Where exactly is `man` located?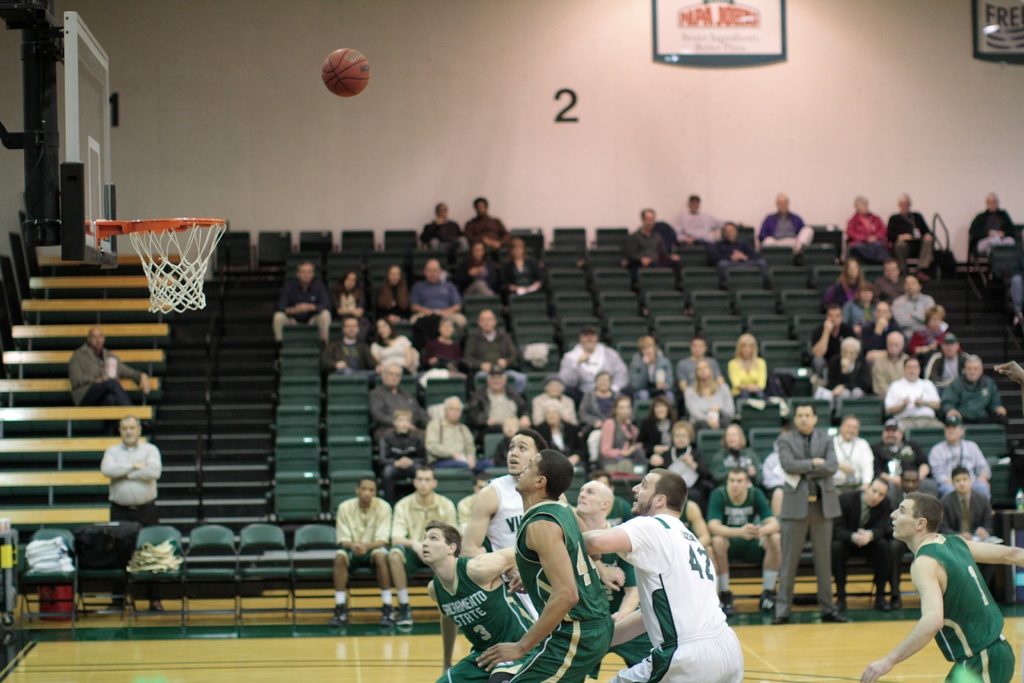
Its bounding box is 404,255,478,356.
